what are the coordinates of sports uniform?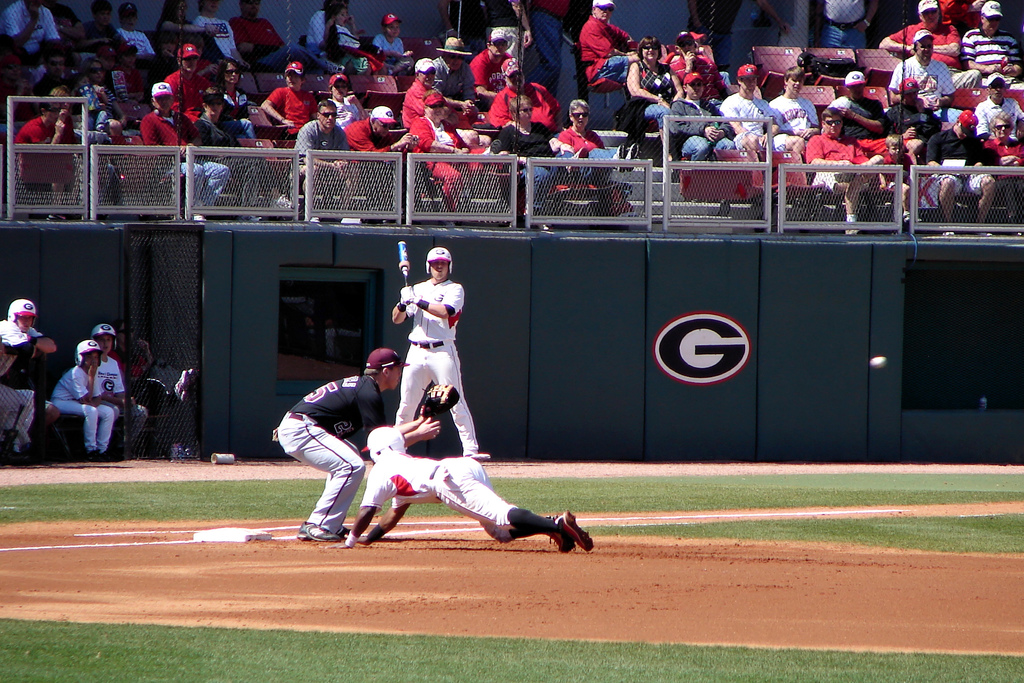
(797,128,872,190).
